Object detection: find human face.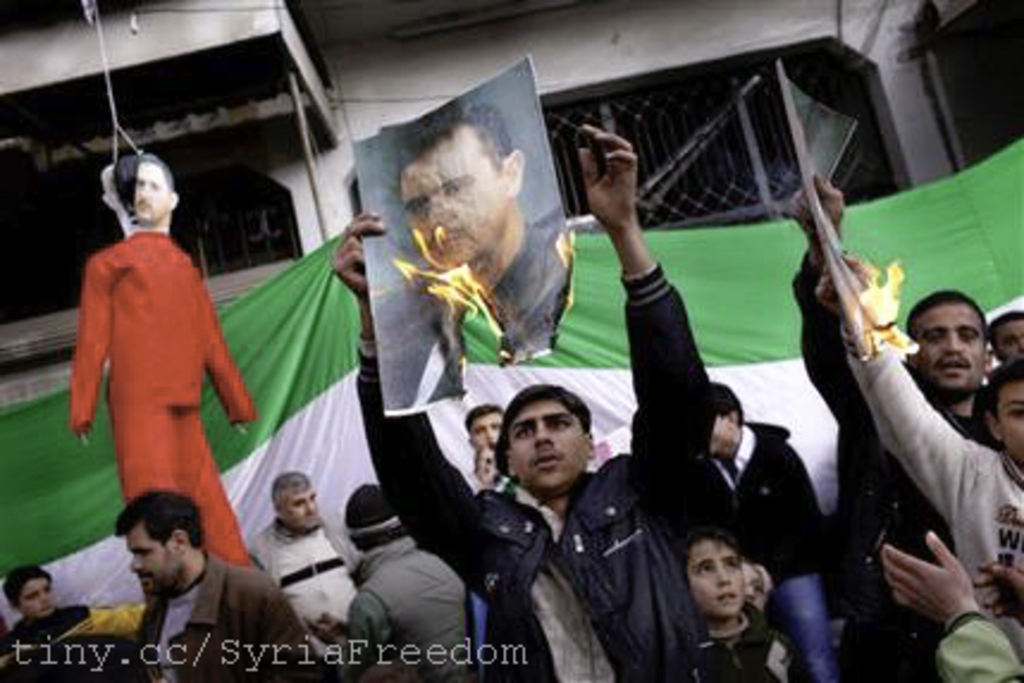
394, 127, 506, 267.
